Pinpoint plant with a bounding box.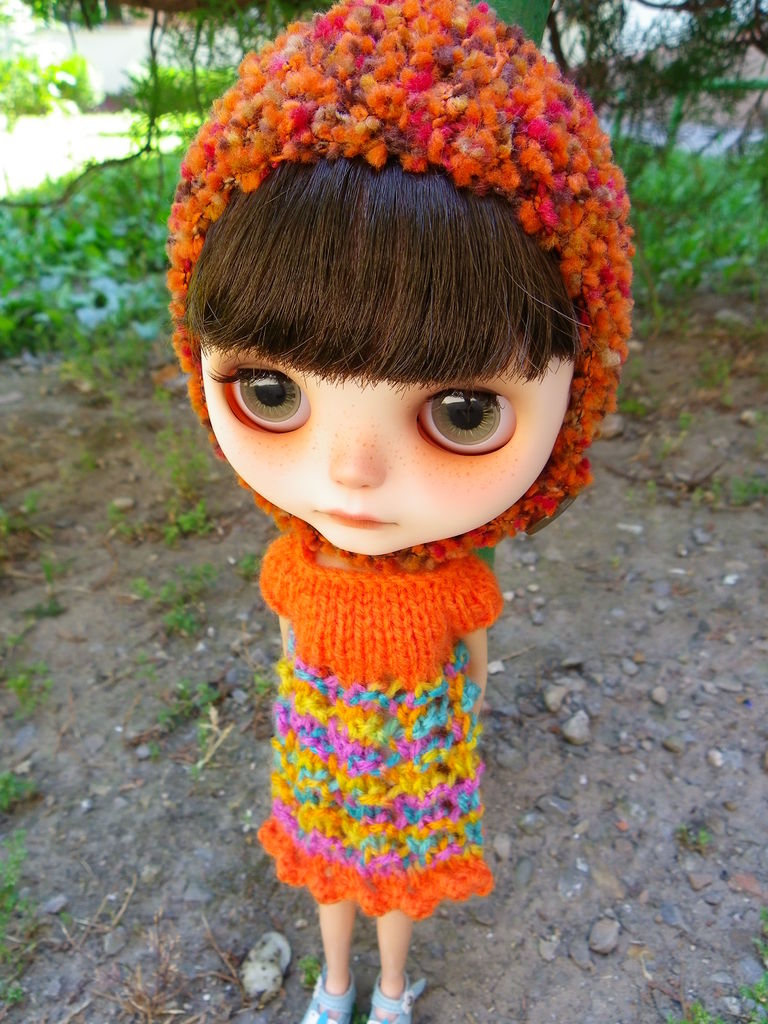
crop(165, 500, 223, 550).
